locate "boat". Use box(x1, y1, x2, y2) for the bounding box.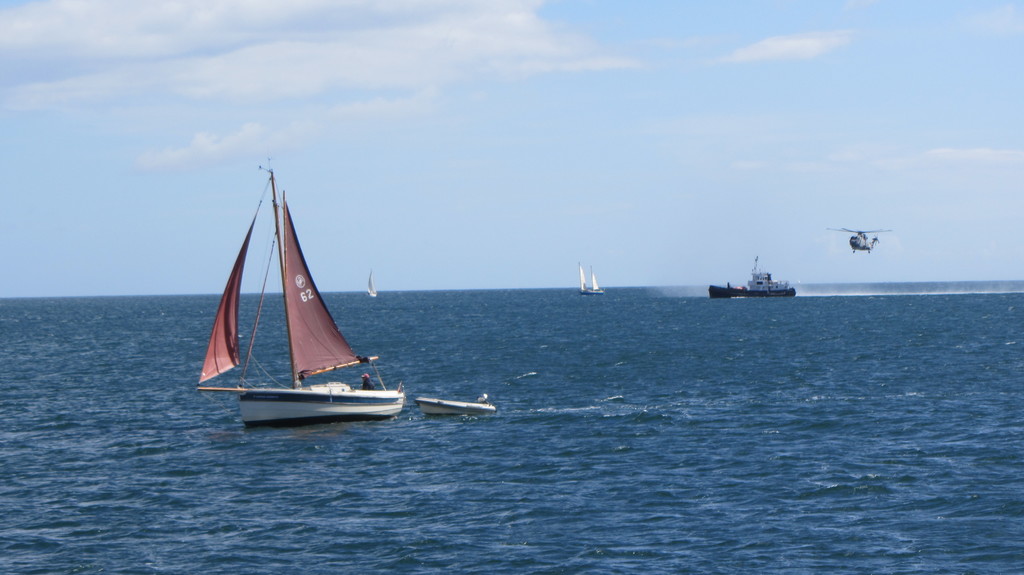
box(569, 263, 604, 297).
